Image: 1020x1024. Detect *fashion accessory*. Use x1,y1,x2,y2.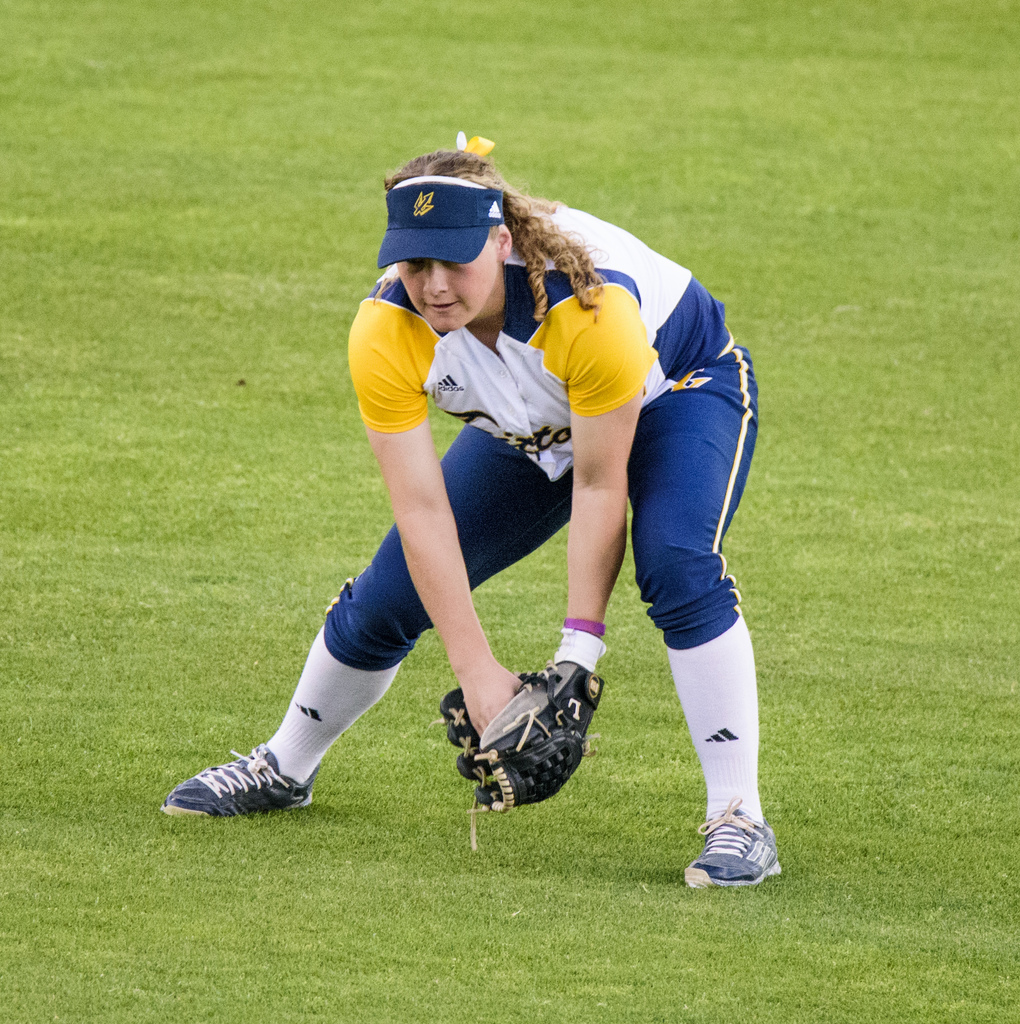
159,742,310,819.
